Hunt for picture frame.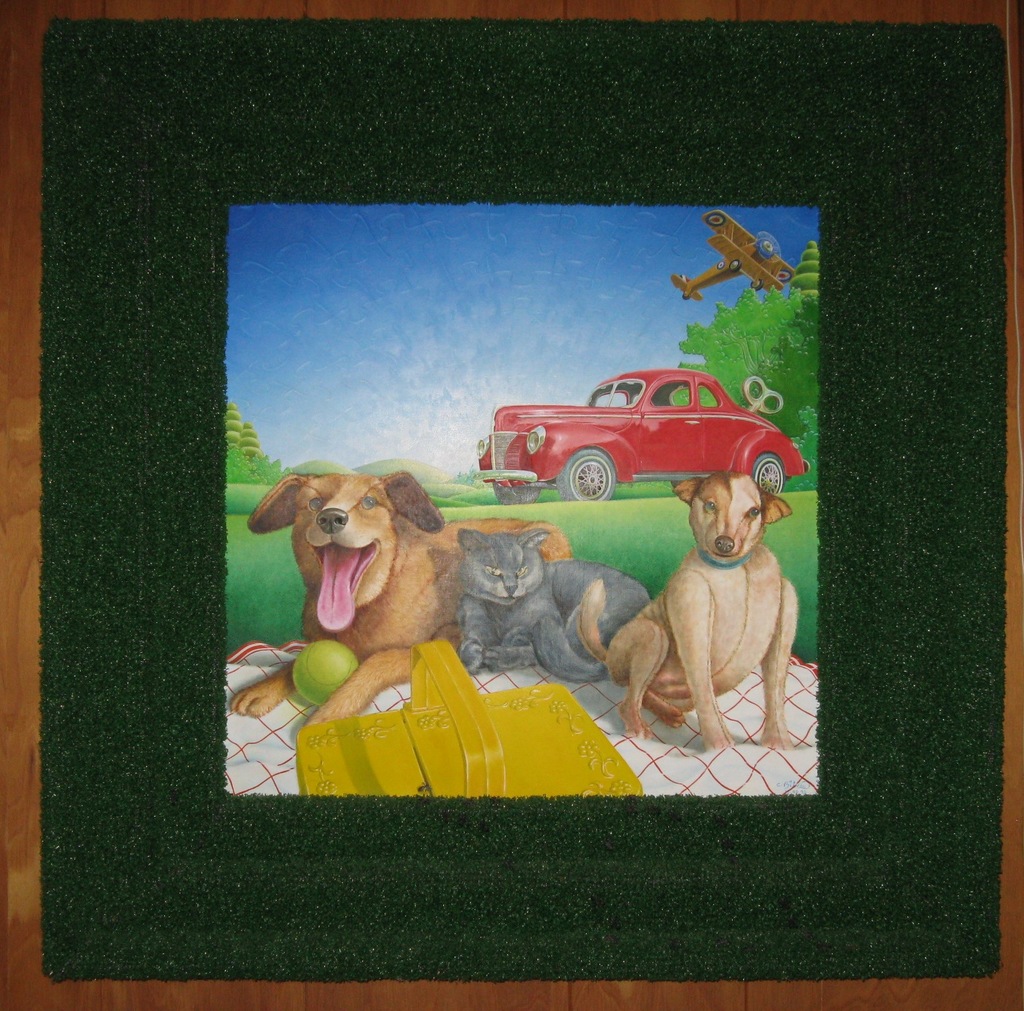
Hunted down at locate(0, 0, 1023, 1010).
